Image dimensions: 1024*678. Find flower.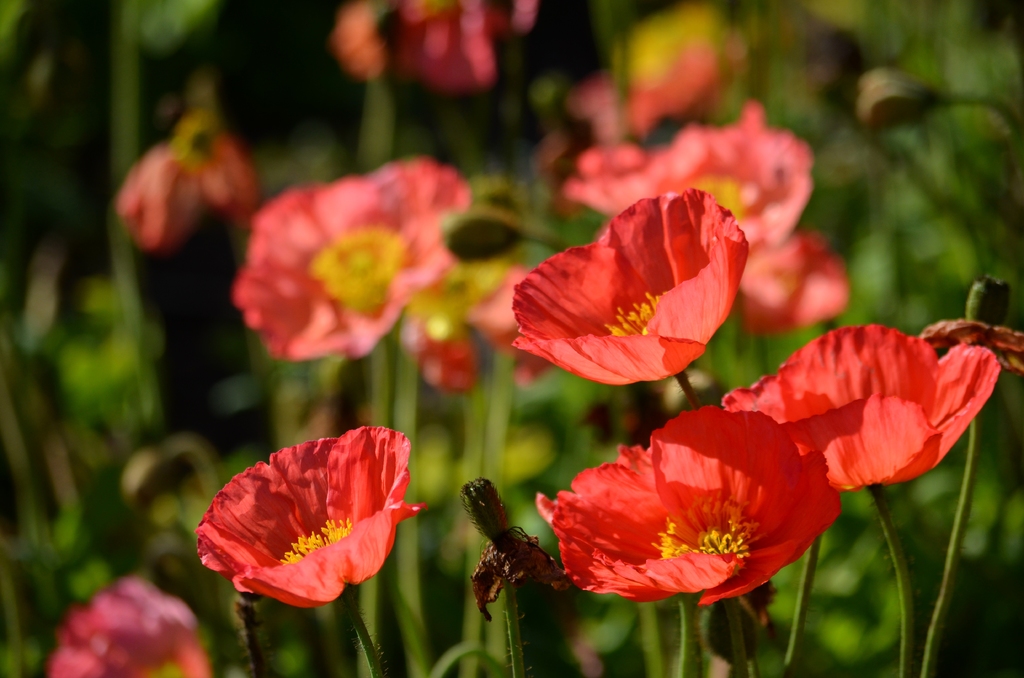
199,425,411,615.
